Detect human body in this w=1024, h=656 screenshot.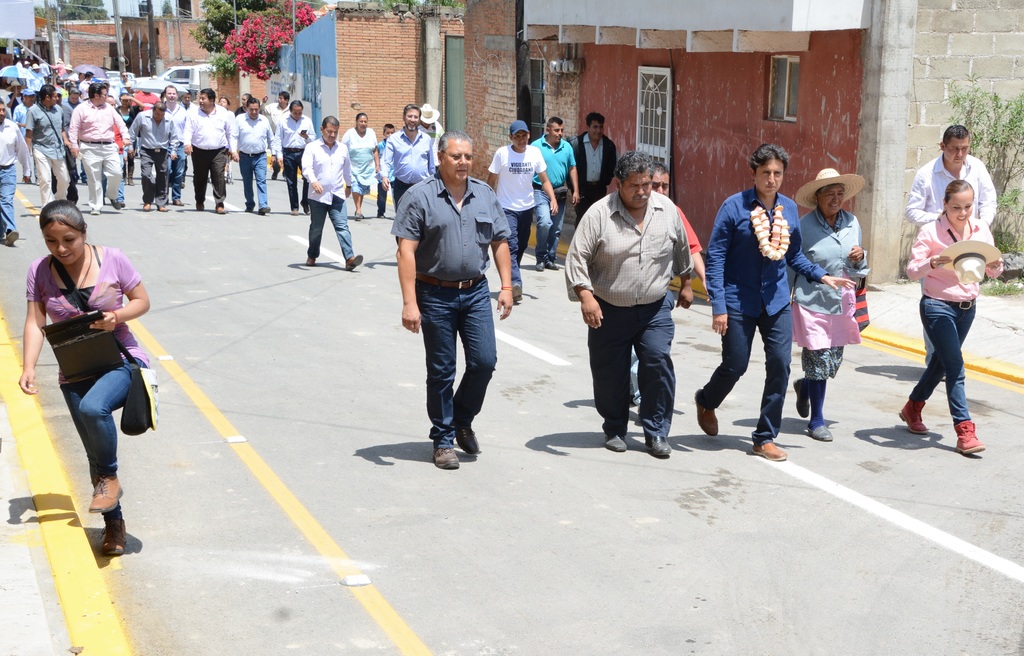
Detection: pyautogui.locateOnScreen(131, 108, 184, 215).
